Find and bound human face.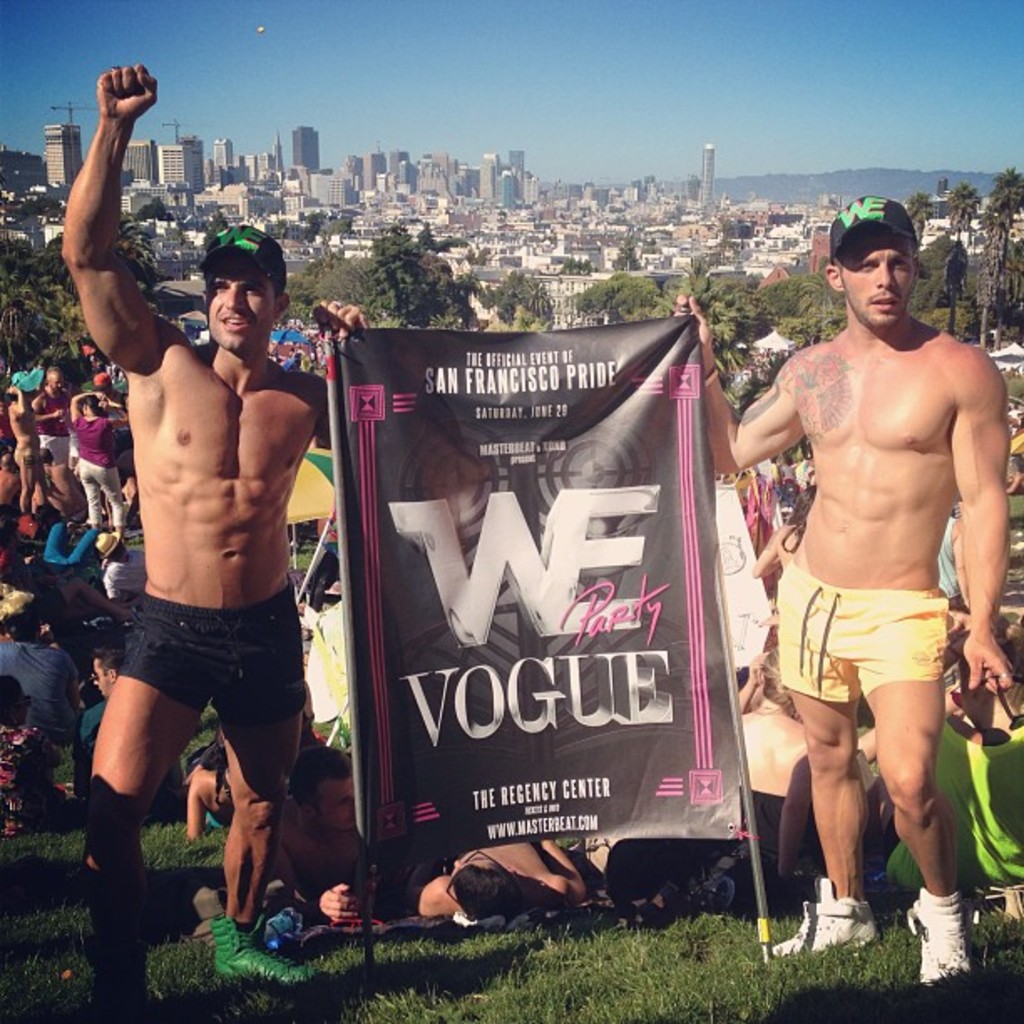
Bound: l=90, t=659, r=109, b=694.
